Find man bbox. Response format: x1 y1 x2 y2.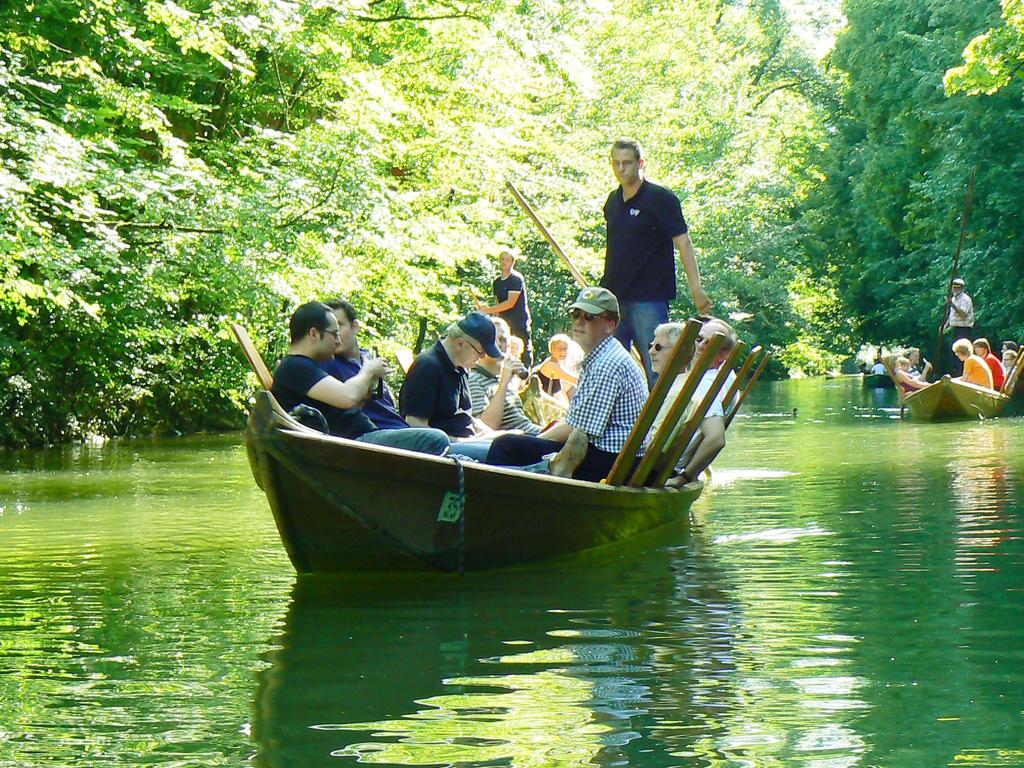
648 318 727 490.
